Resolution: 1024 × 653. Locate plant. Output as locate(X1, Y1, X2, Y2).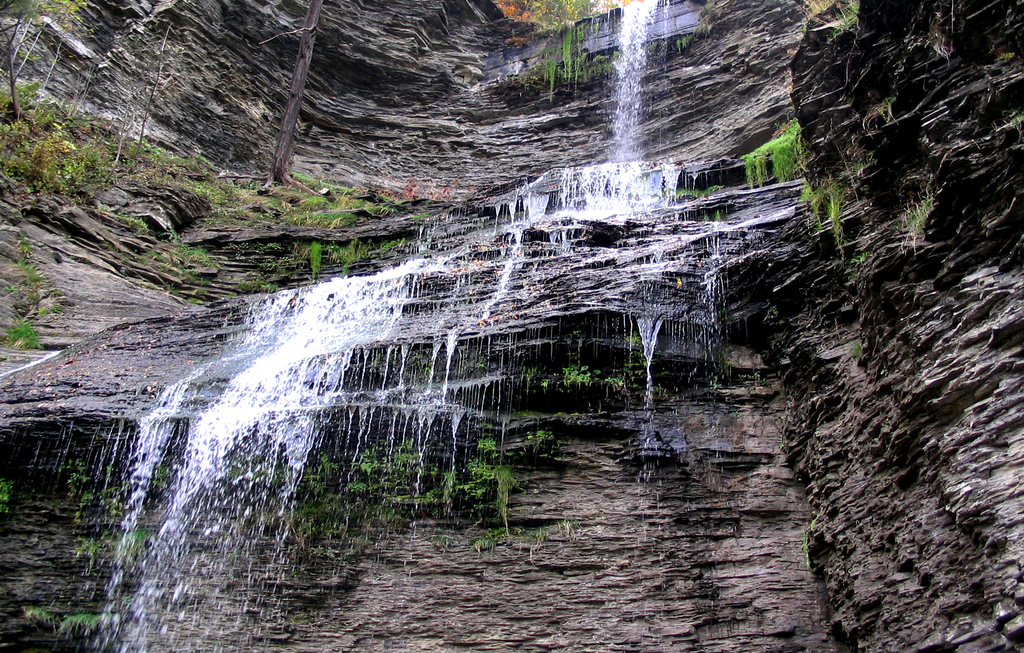
locate(351, 446, 374, 482).
